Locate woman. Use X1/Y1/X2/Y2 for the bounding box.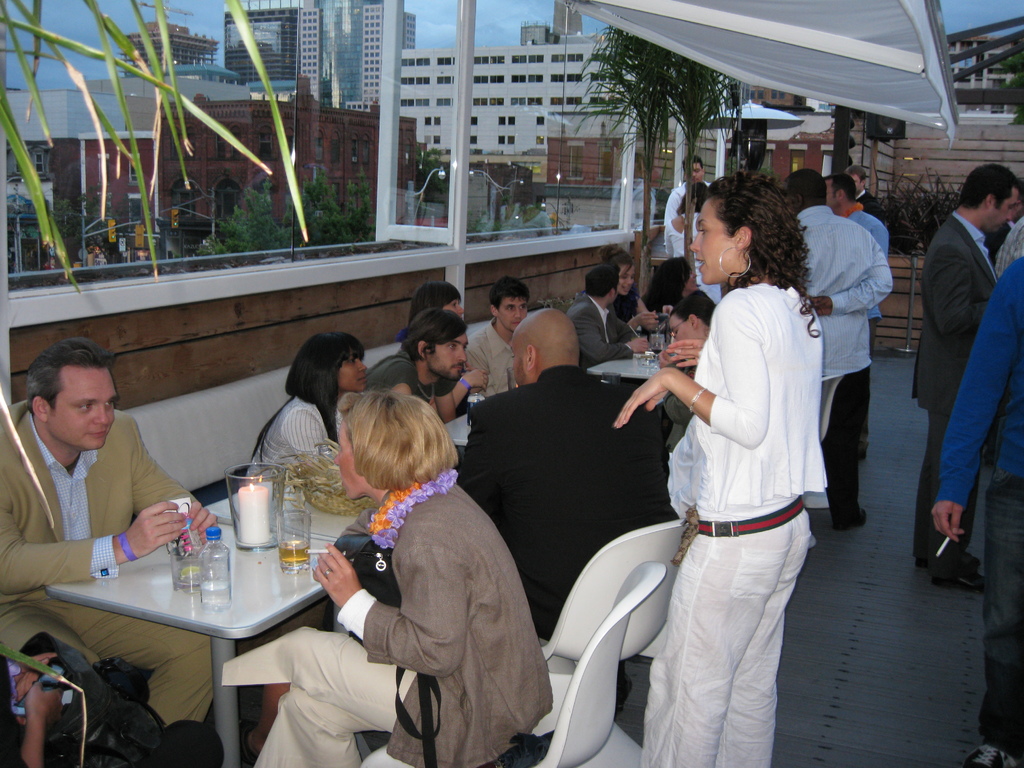
665/180/710/258.
